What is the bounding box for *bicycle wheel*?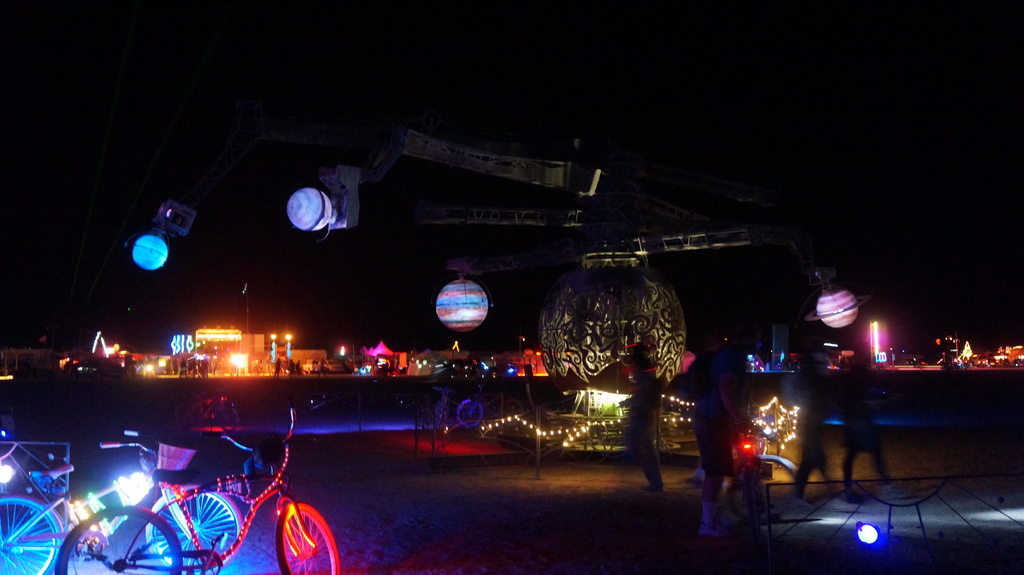
BBox(51, 507, 184, 574).
